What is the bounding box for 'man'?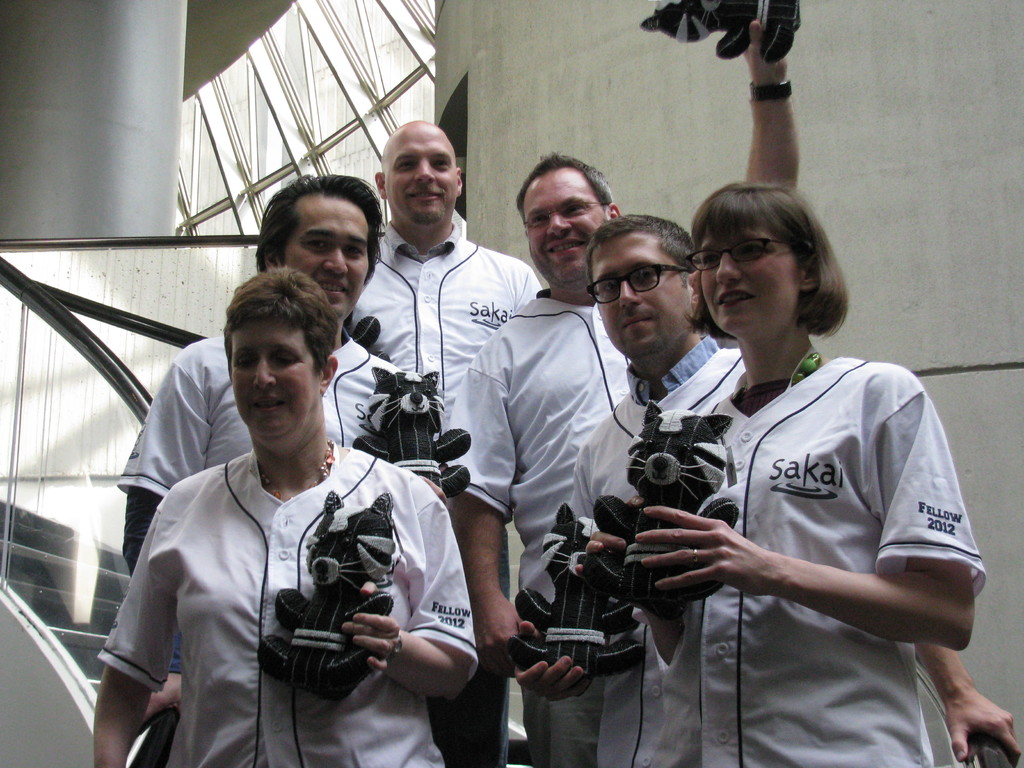
left=350, top=120, right=541, bottom=423.
